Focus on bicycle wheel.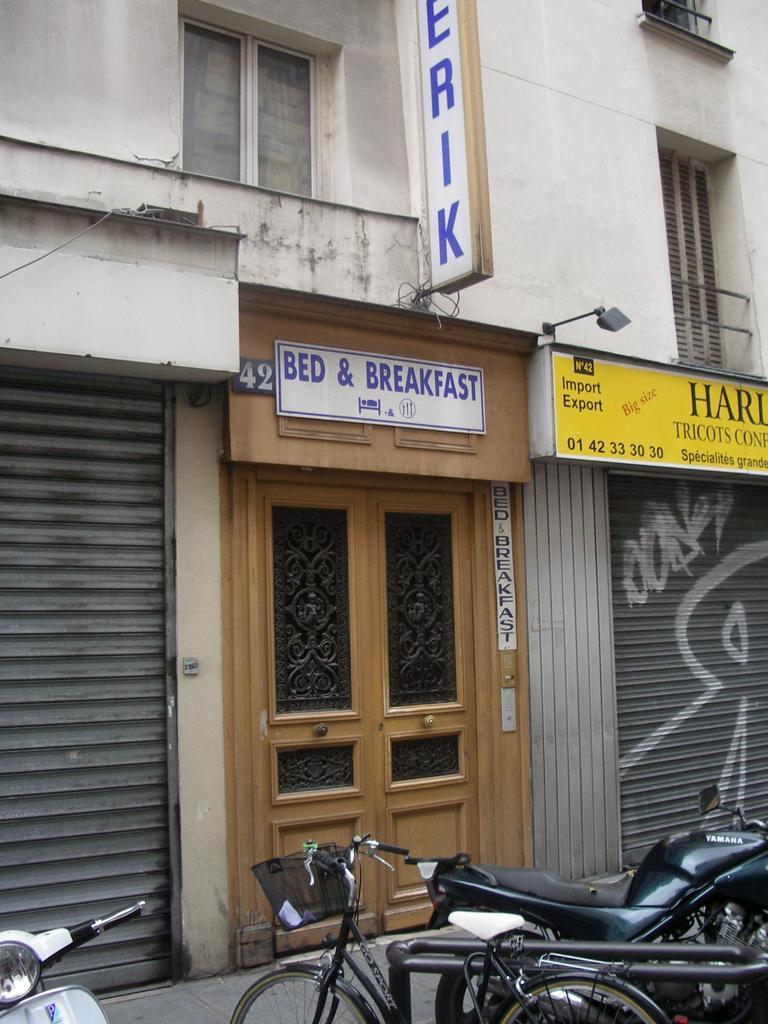
Focused at locate(491, 964, 665, 1023).
